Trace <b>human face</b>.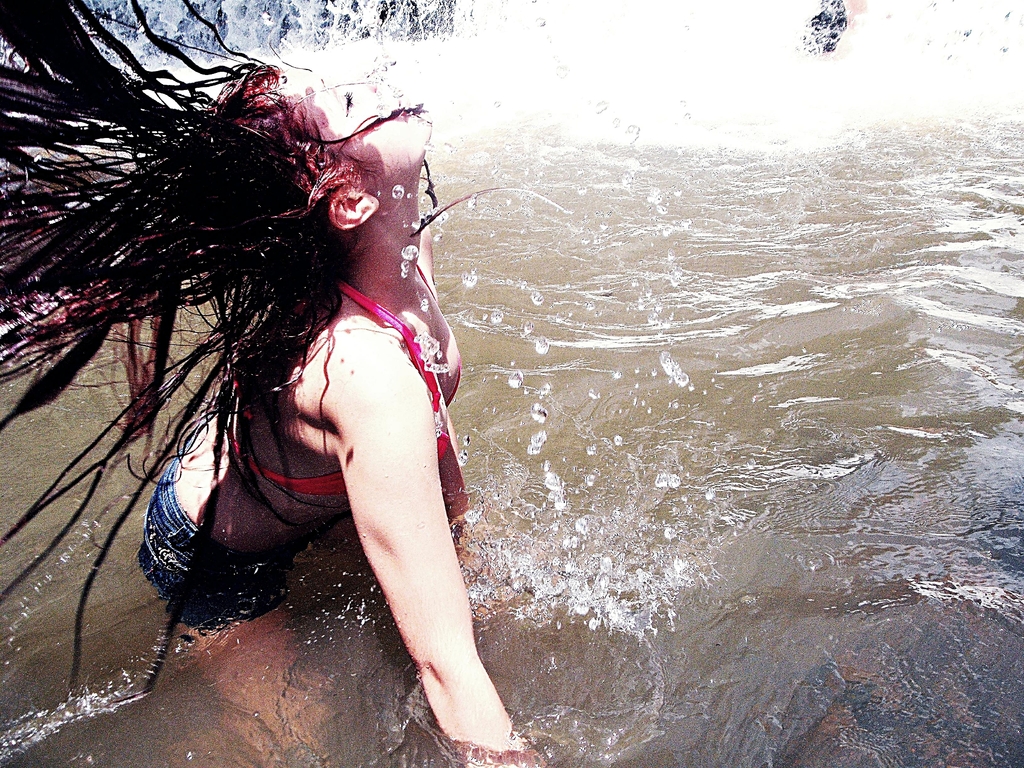
Traced to [x1=272, y1=56, x2=432, y2=184].
